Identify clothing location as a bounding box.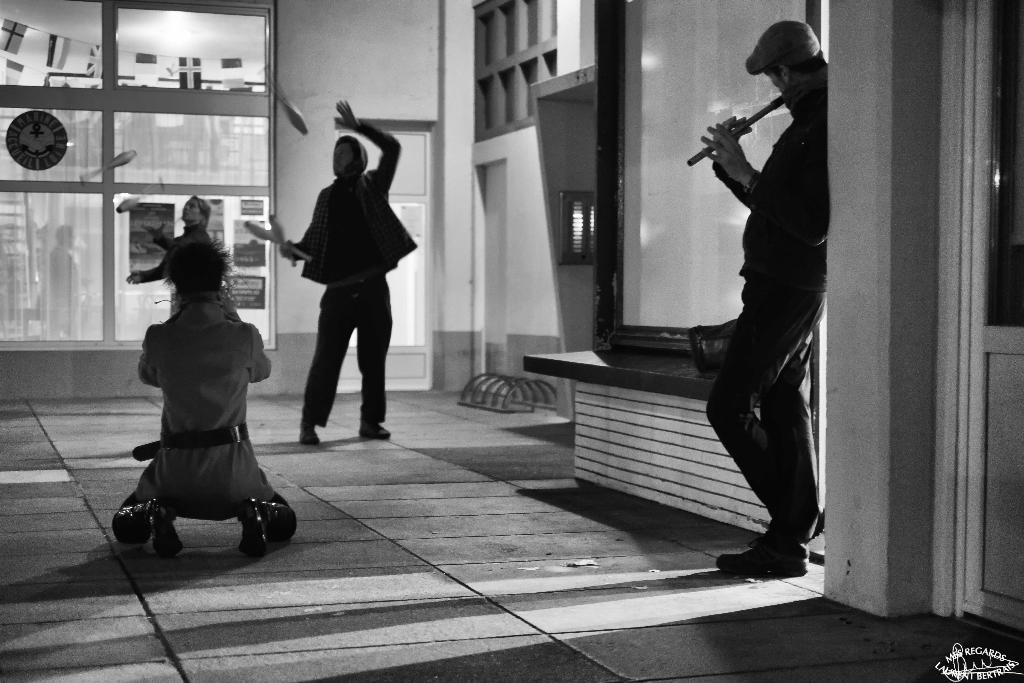
crop(704, 58, 830, 547).
